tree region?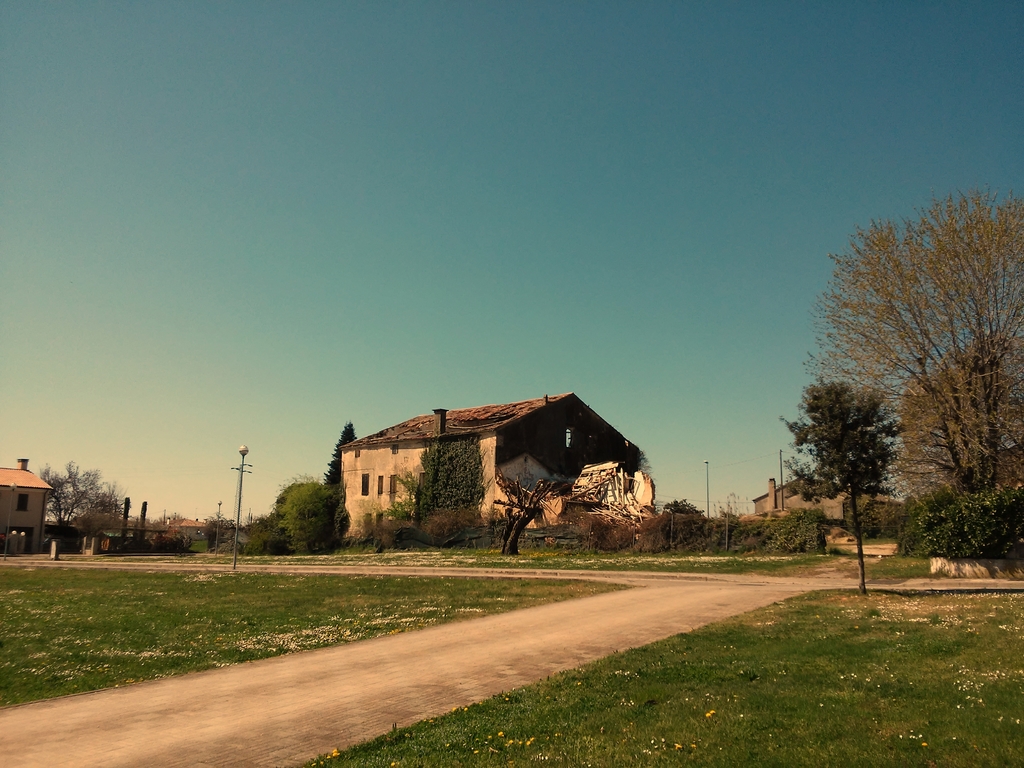
35 463 124 550
